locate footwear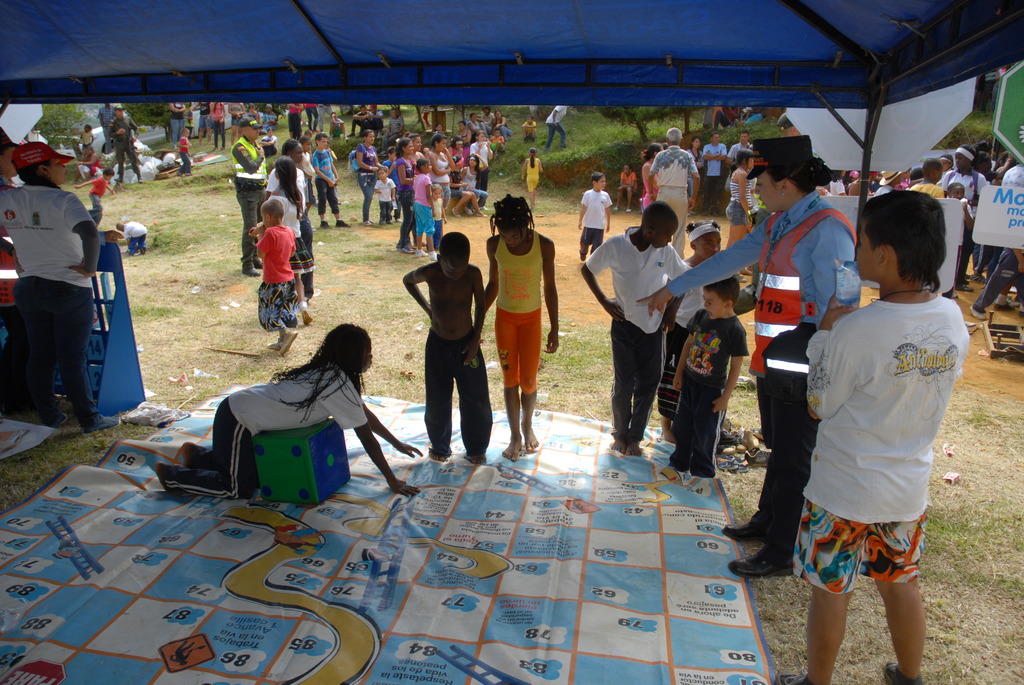
crop(335, 219, 350, 226)
